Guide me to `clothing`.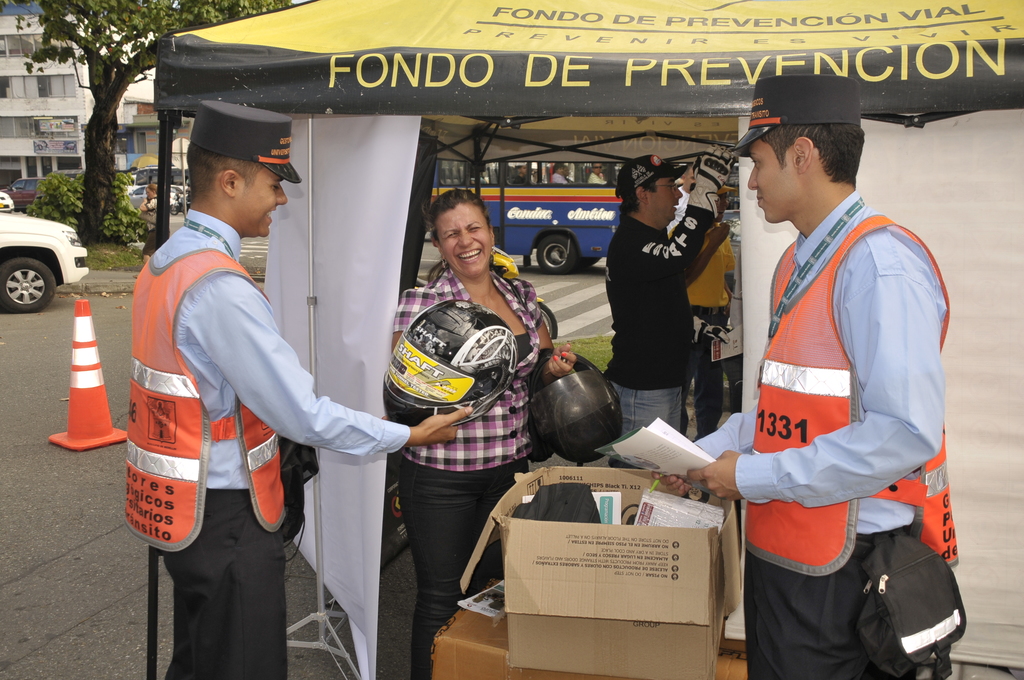
Guidance: {"left": 716, "top": 150, "right": 954, "bottom": 661}.
